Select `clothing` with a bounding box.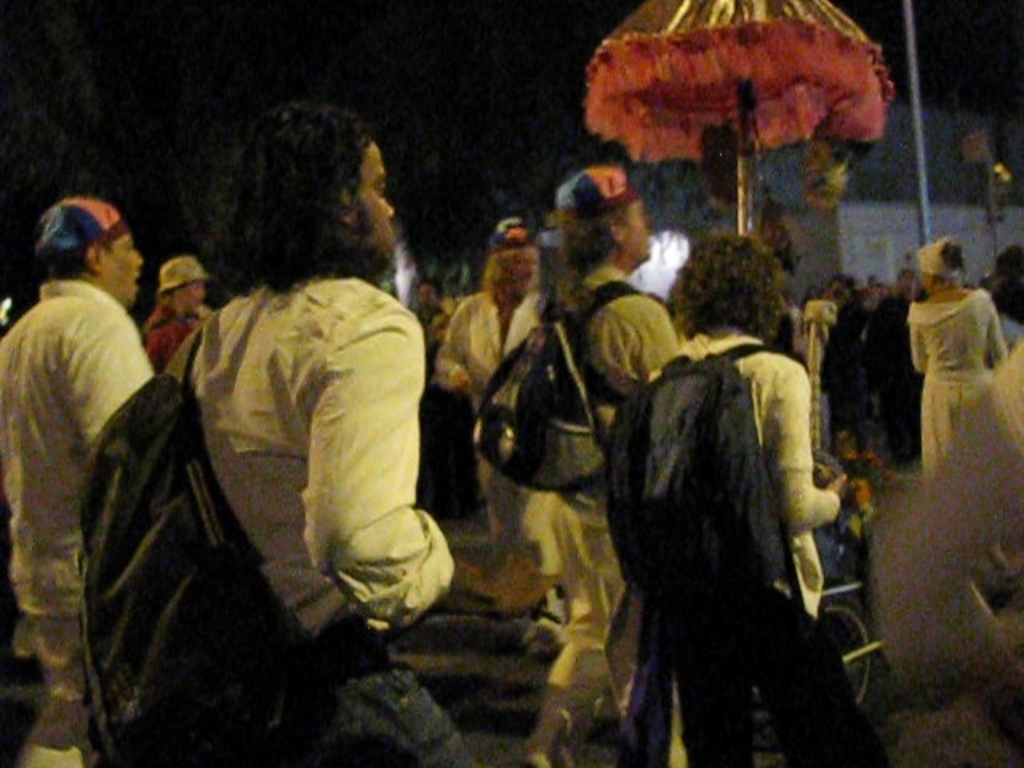
box(653, 330, 822, 766).
